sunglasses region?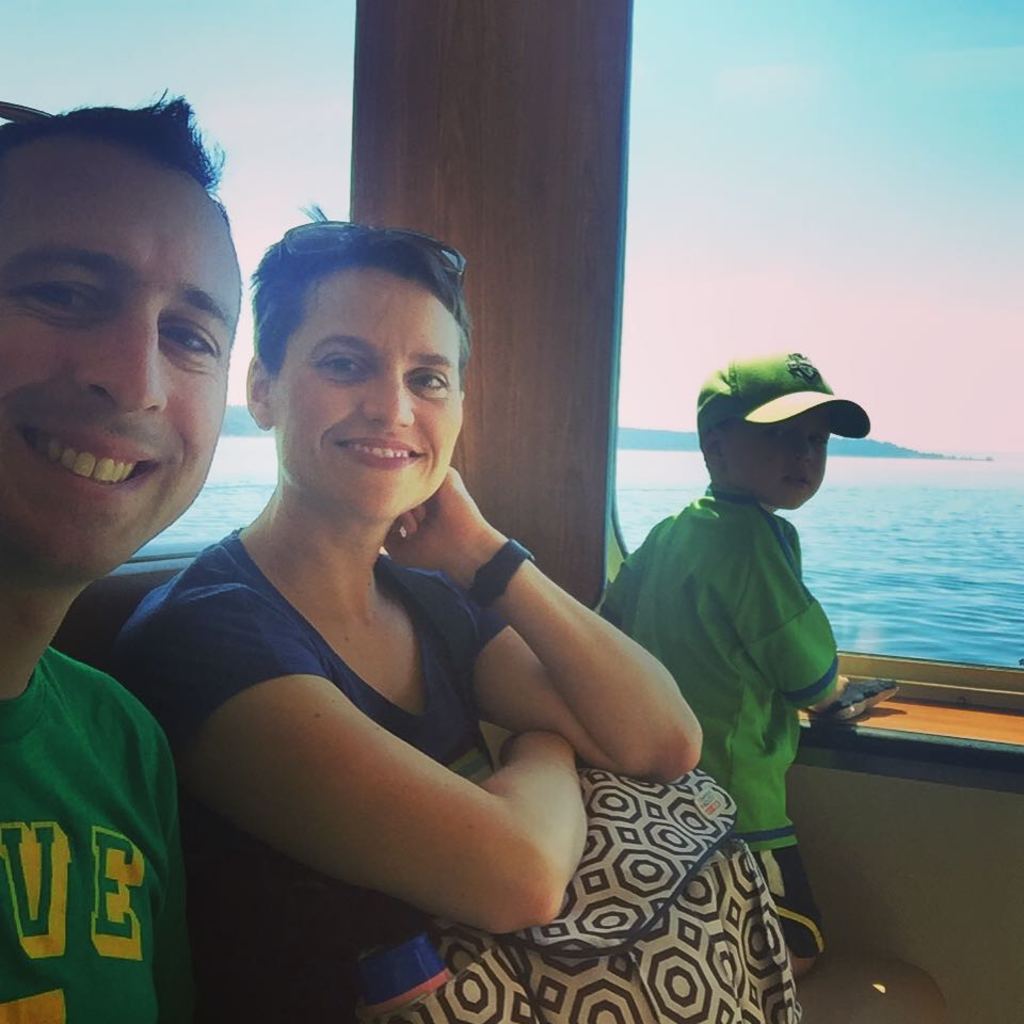
{"left": 0, "top": 96, "right": 50, "bottom": 126}
